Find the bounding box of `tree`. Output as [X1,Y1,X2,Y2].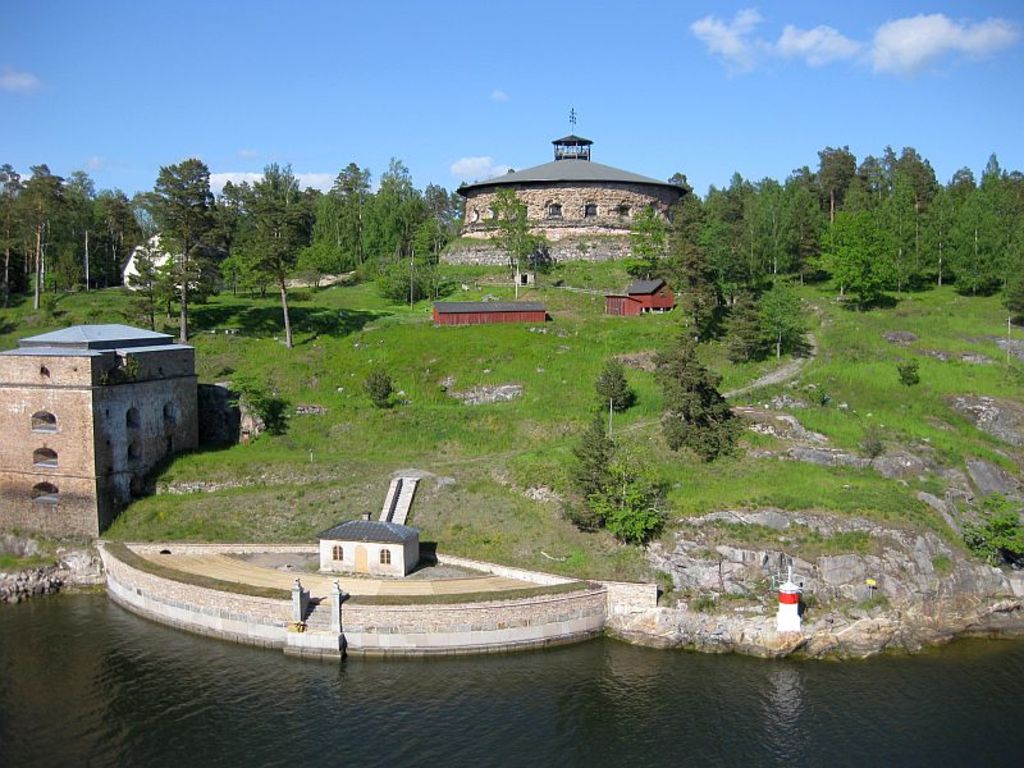
[225,375,265,439].
